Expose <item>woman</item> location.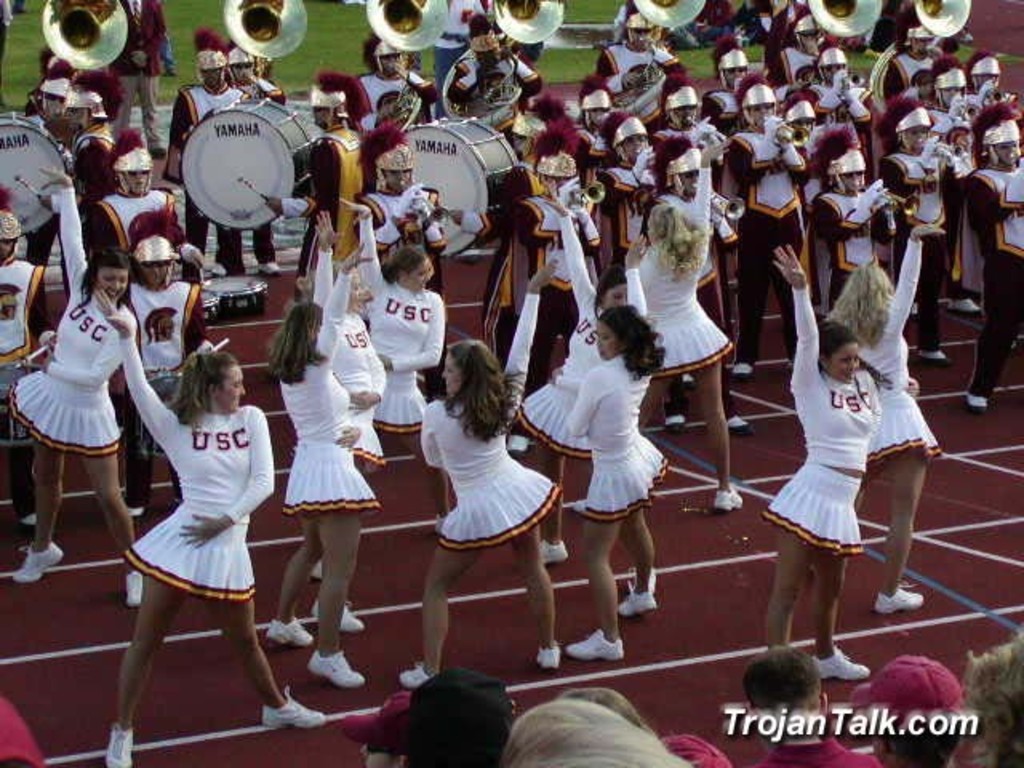
Exposed at bbox=[344, 195, 461, 531].
